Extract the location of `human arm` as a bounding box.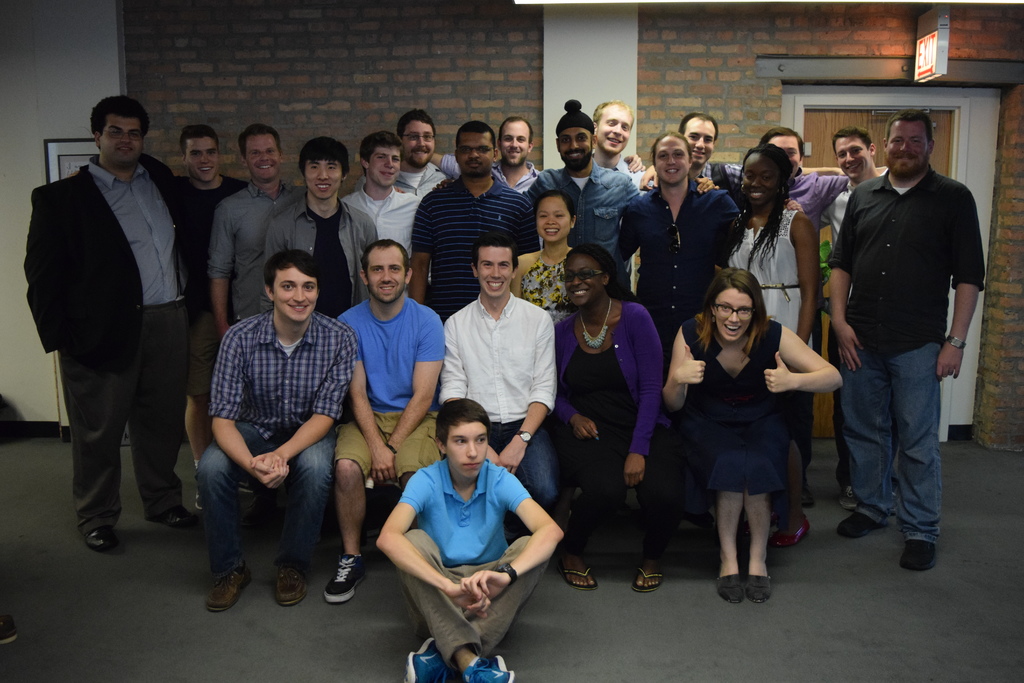
select_region(402, 147, 467, 179).
